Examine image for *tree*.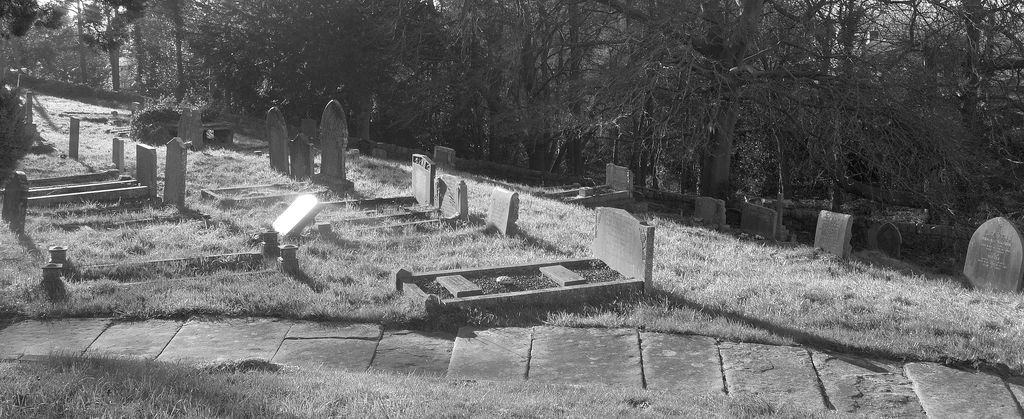
Examination result: 23/14/109/105.
